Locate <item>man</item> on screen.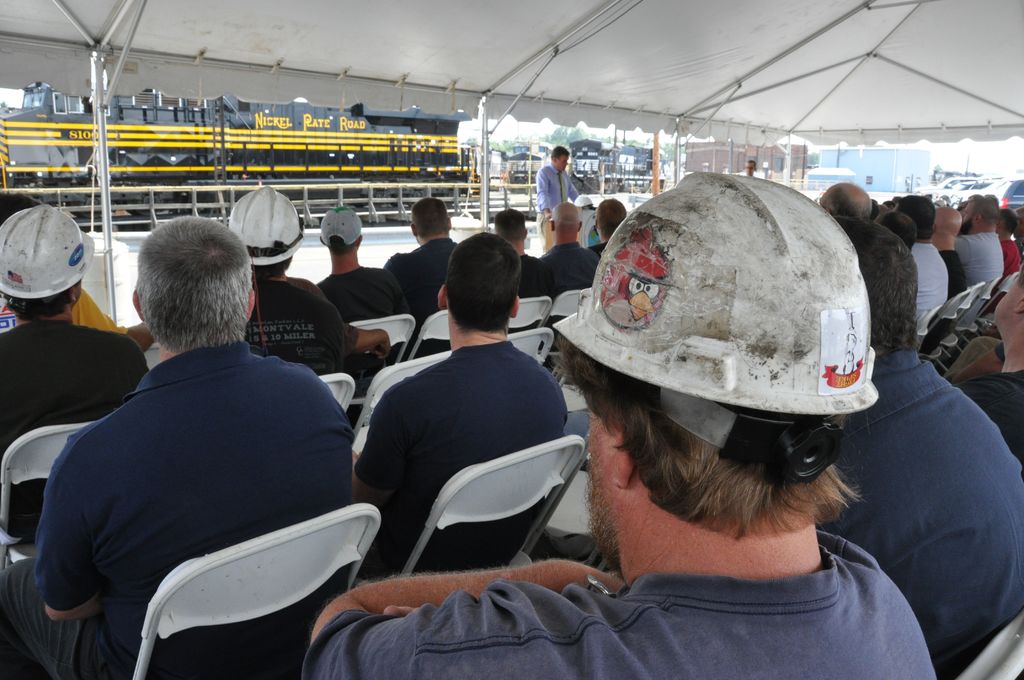
On screen at bbox=[299, 172, 936, 679].
